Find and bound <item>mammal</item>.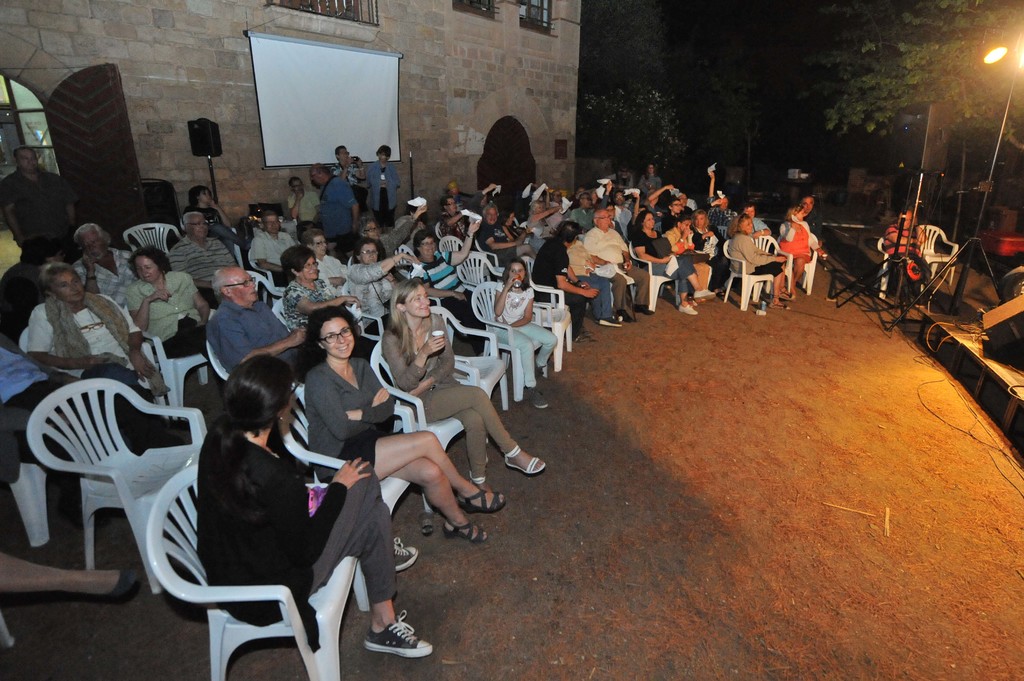
Bound: pyautogui.locateOnScreen(302, 229, 347, 296).
